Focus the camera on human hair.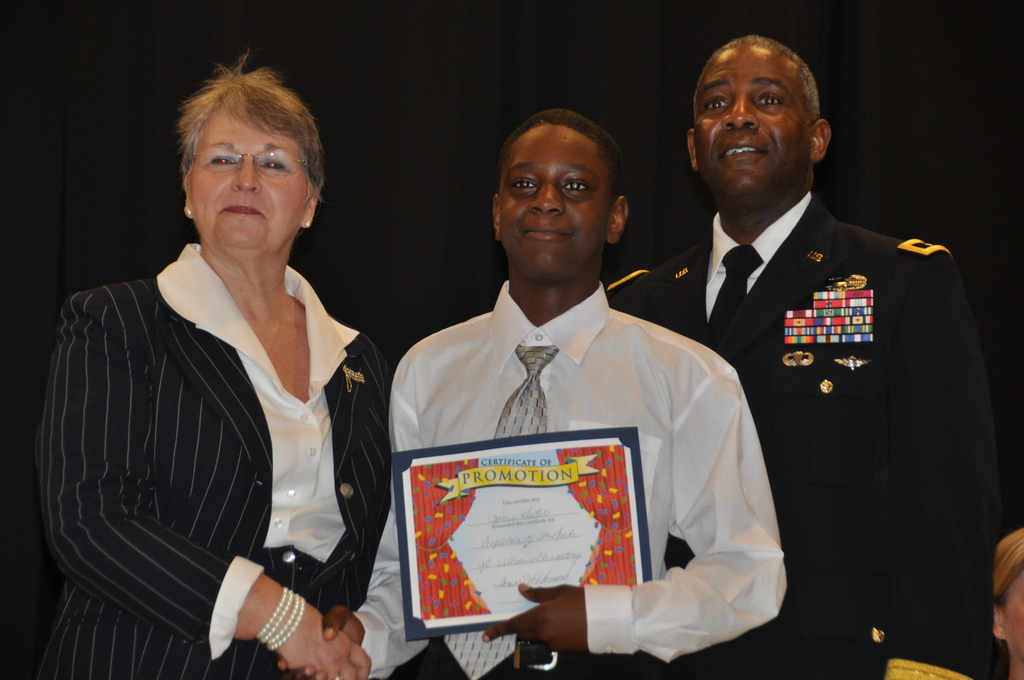
Focus region: [left=162, top=55, right=324, bottom=224].
